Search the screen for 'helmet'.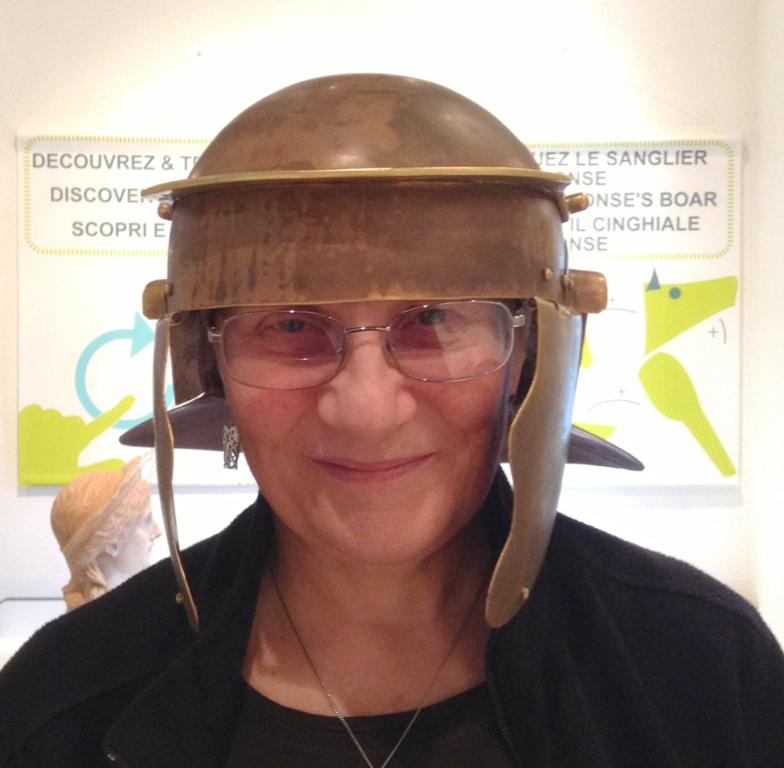
Found at BBox(152, 52, 586, 547).
